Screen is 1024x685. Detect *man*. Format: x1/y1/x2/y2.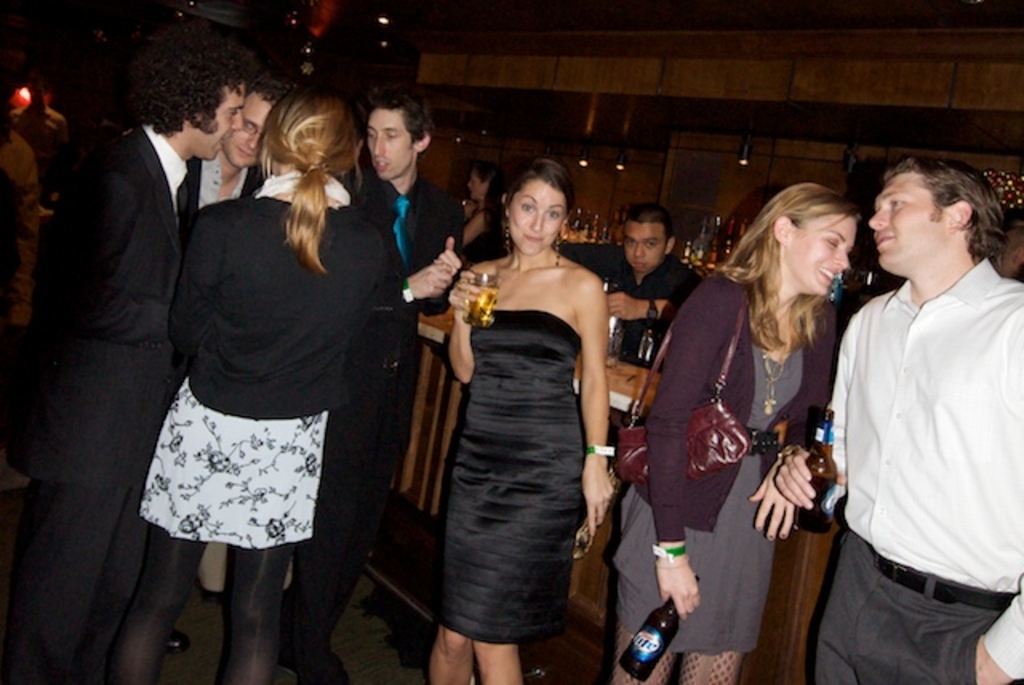
280/91/464/683.
